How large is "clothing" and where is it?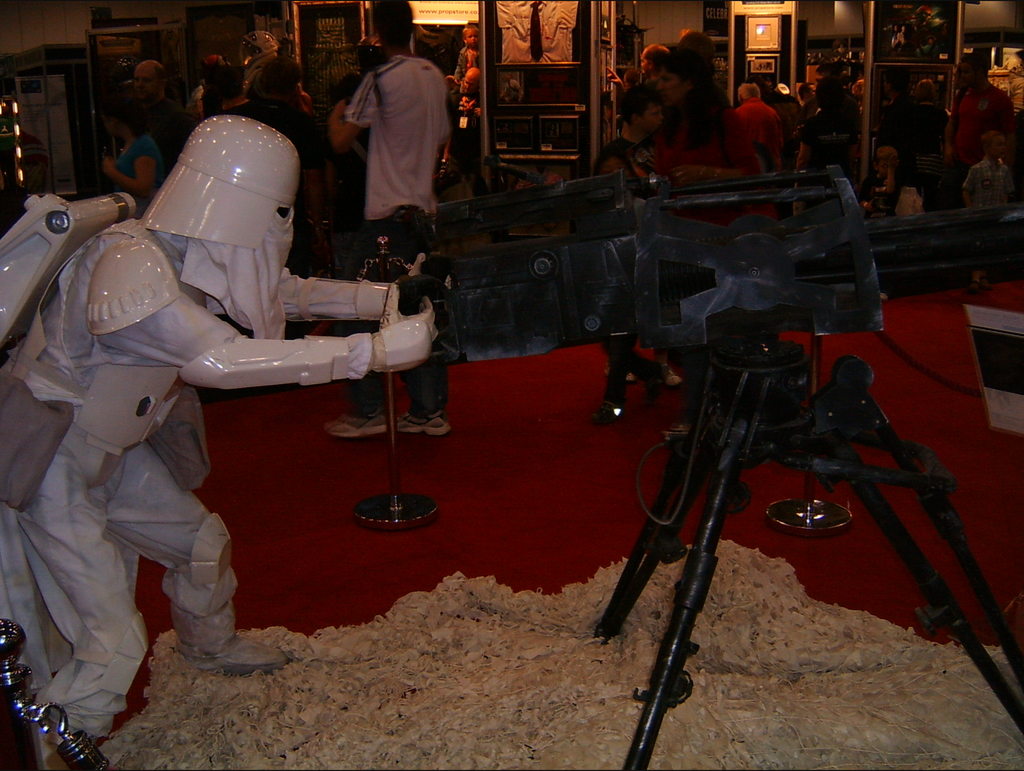
Bounding box: <region>595, 139, 662, 176</region>.
